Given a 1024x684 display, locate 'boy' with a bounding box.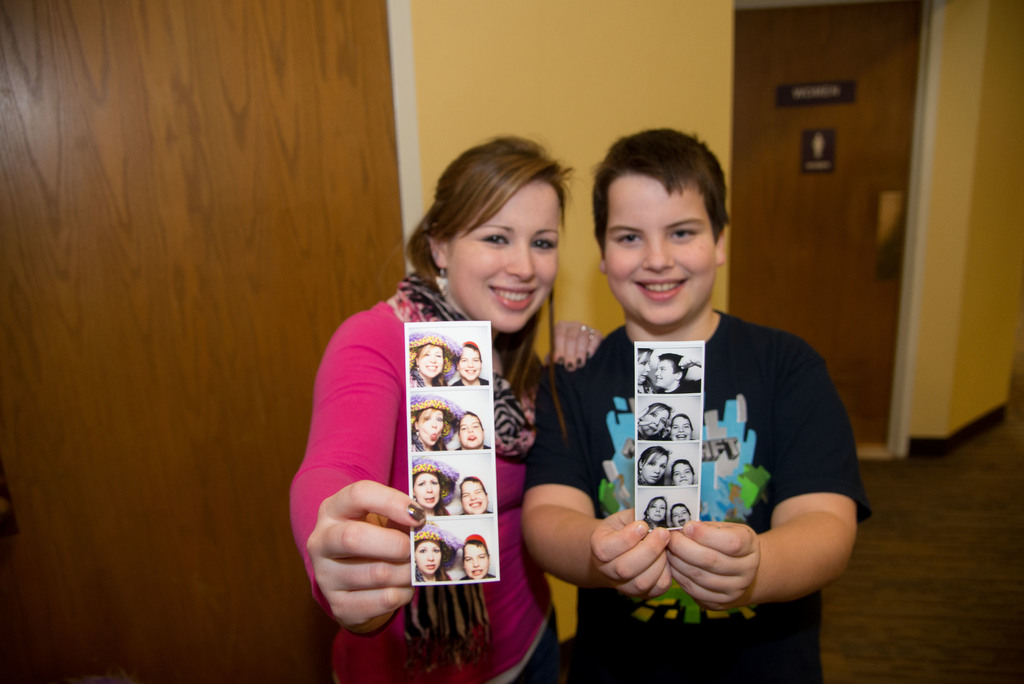
Located: 653/355/700/391.
